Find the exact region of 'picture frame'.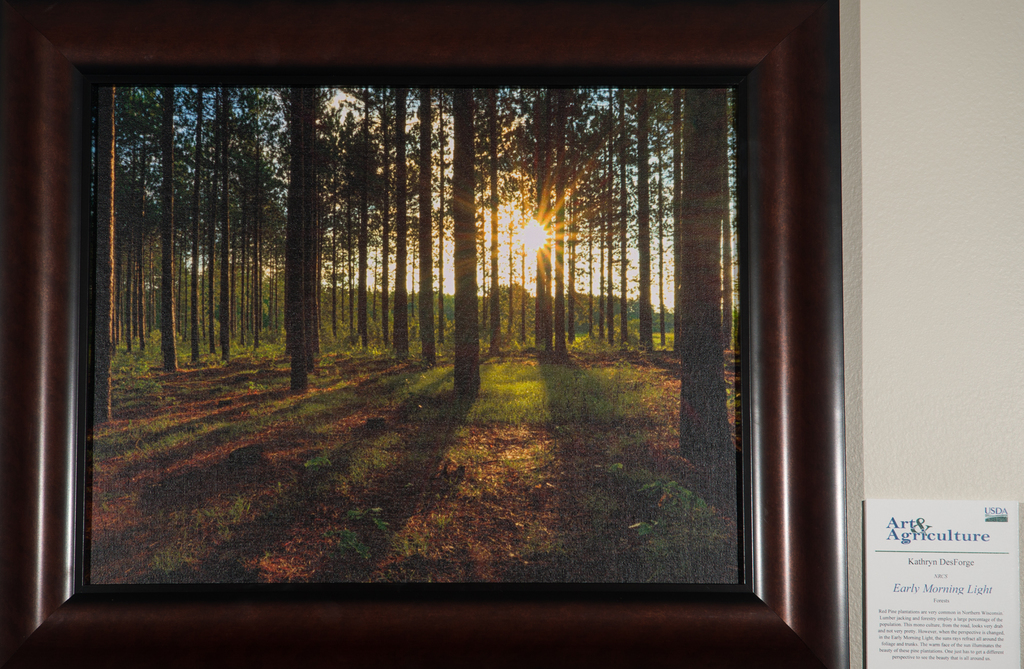
Exact region: select_region(0, 0, 851, 666).
